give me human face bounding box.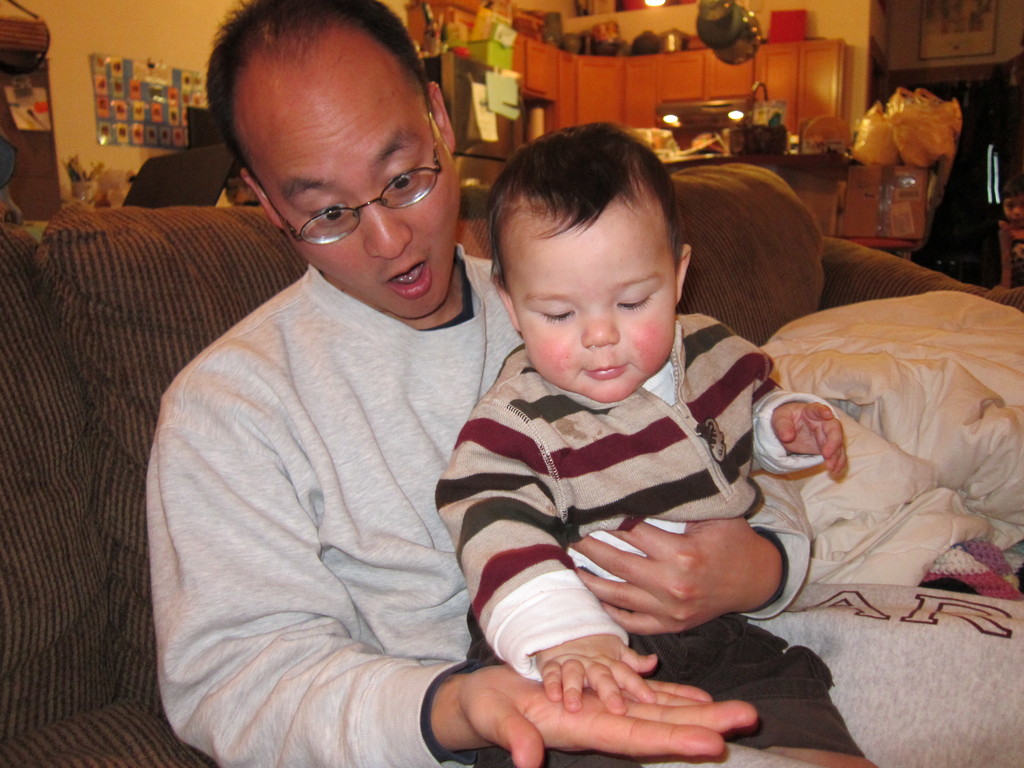
246:86:458:318.
